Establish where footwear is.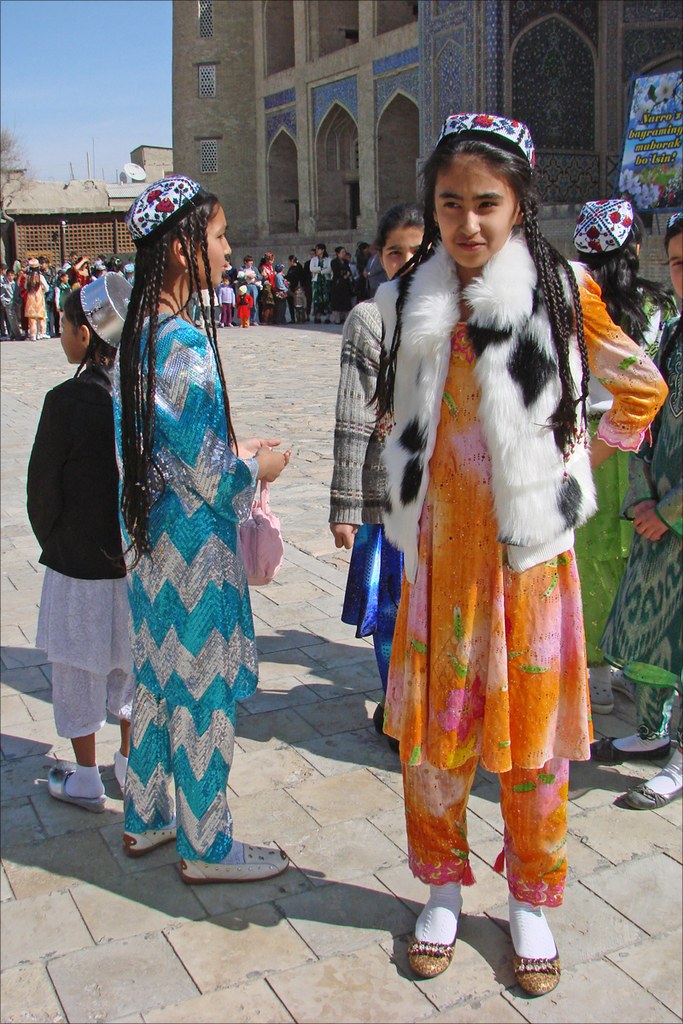
Established at [47, 762, 110, 817].
